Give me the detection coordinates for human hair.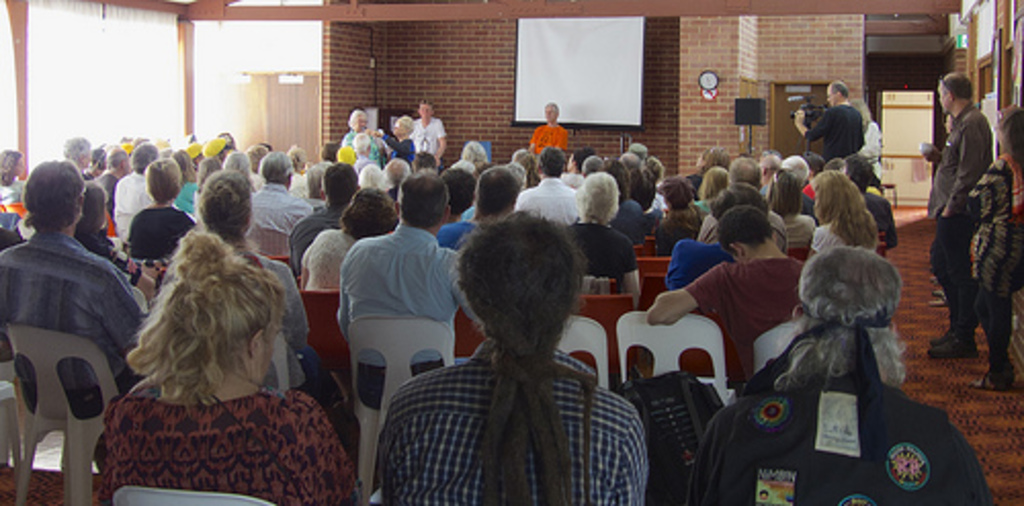
991:107:1022:178.
